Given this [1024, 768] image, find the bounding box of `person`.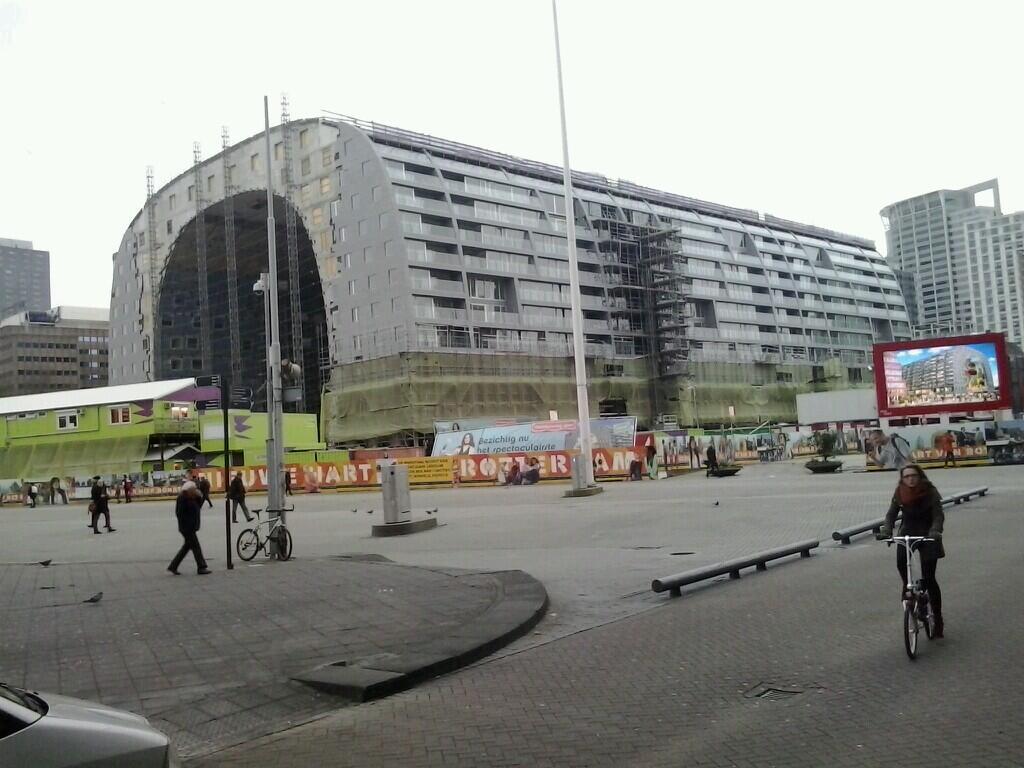
[x1=885, y1=447, x2=944, y2=650].
